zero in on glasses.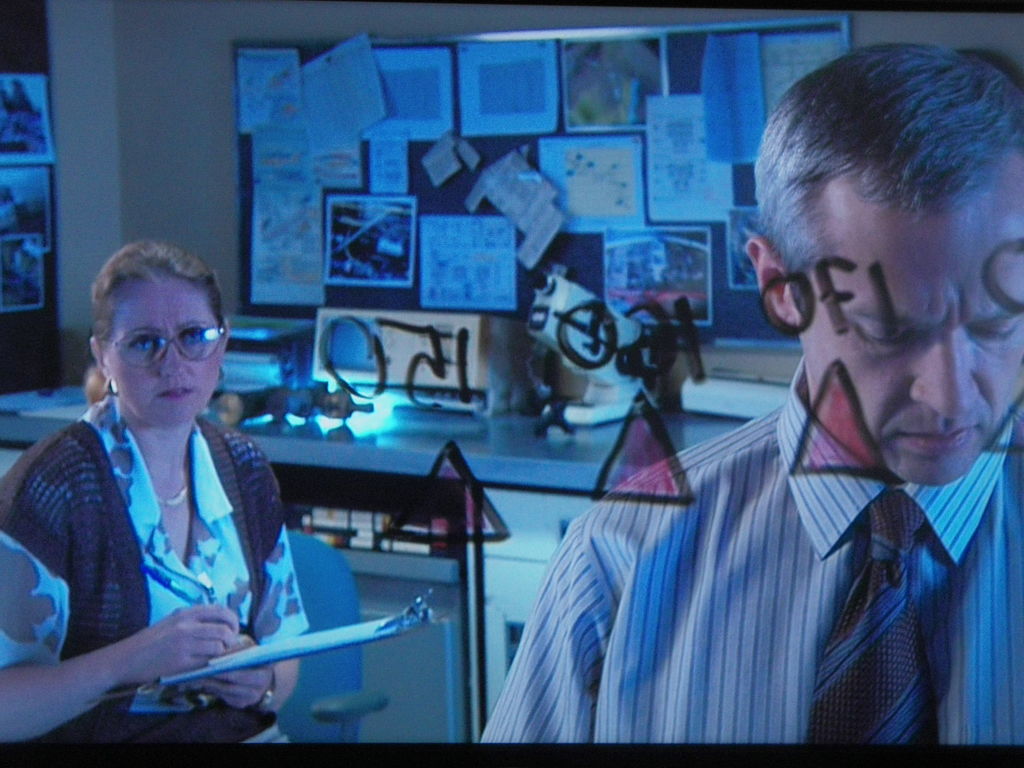
Zeroed in: (left=86, top=326, right=215, bottom=381).
